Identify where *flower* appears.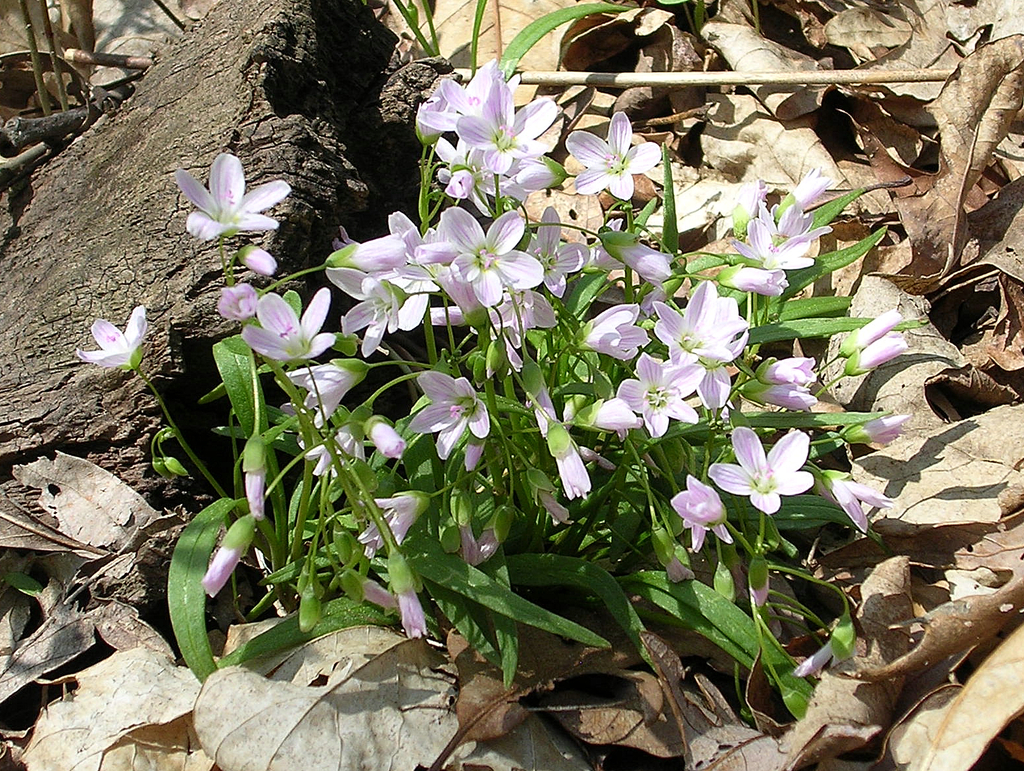
Appears at x1=792 y1=619 x2=854 y2=680.
